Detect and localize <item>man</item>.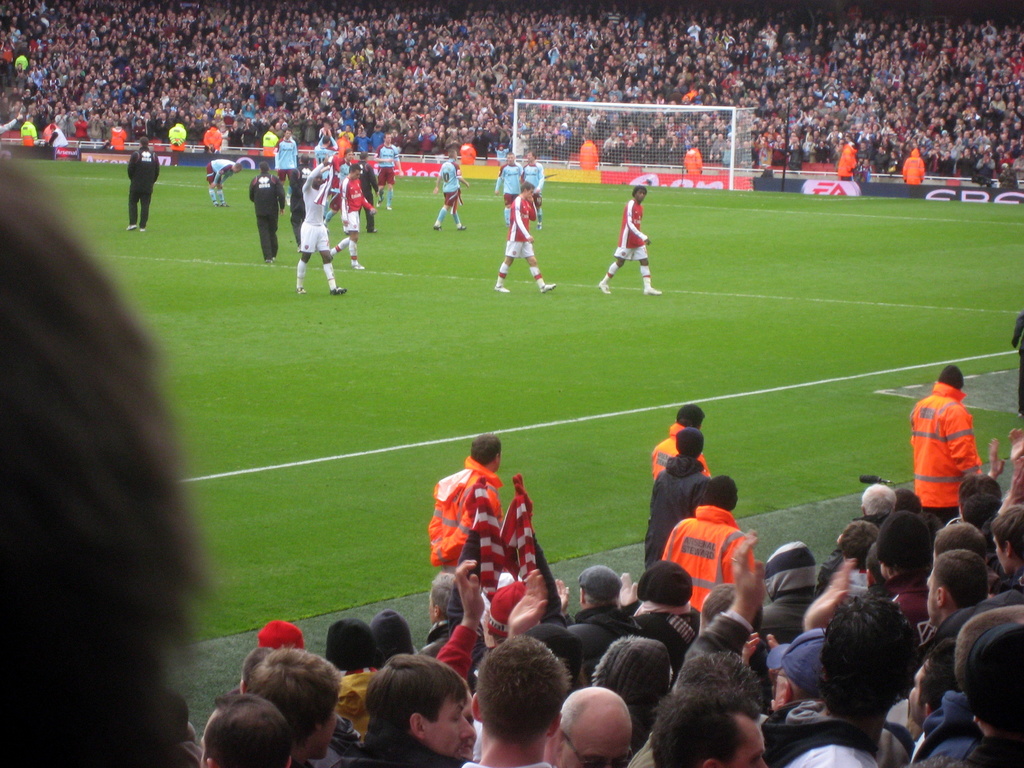
Localized at rect(25, 118, 37, 145).
